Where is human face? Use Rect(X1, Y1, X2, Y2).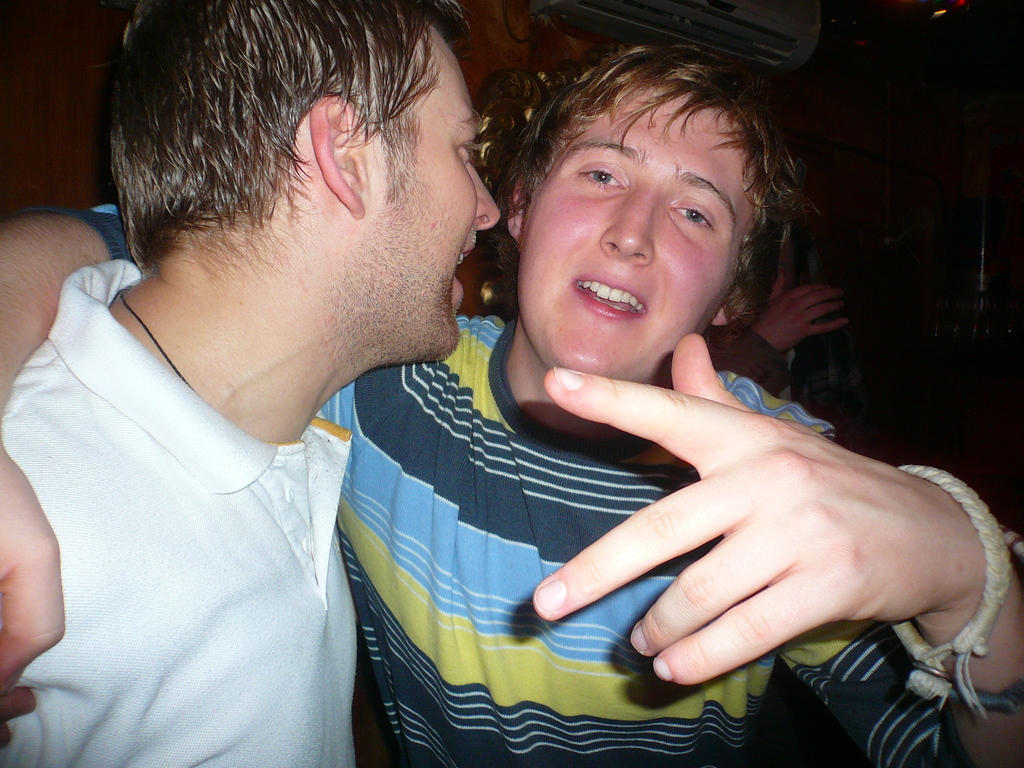
Rect(344, 26, 501, 366).
